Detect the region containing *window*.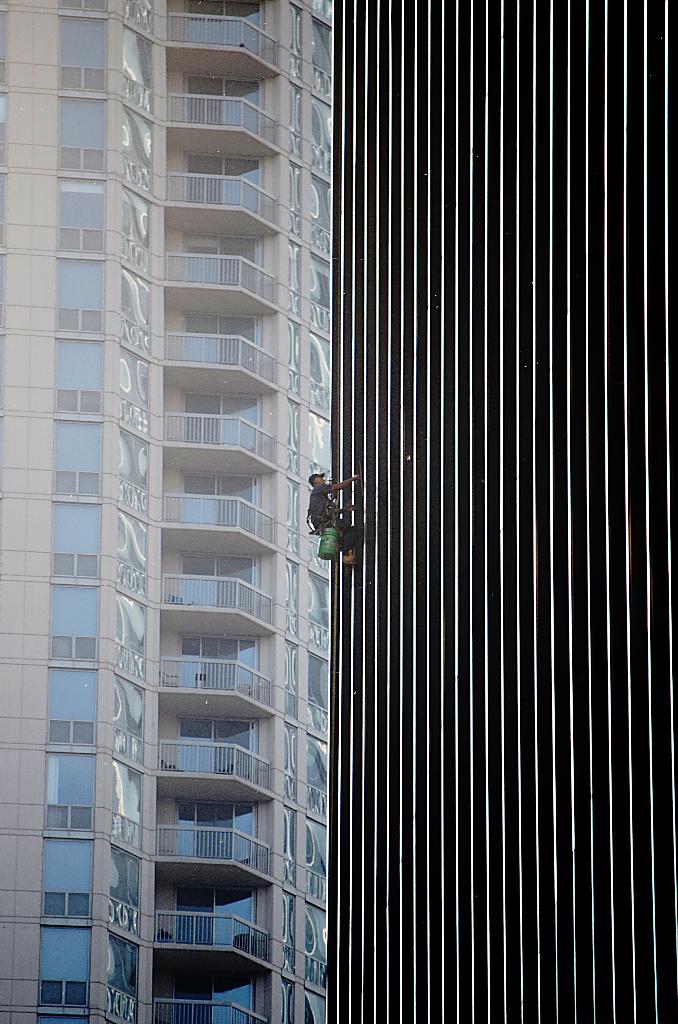
bbox=(0, 5, 8, 82).
